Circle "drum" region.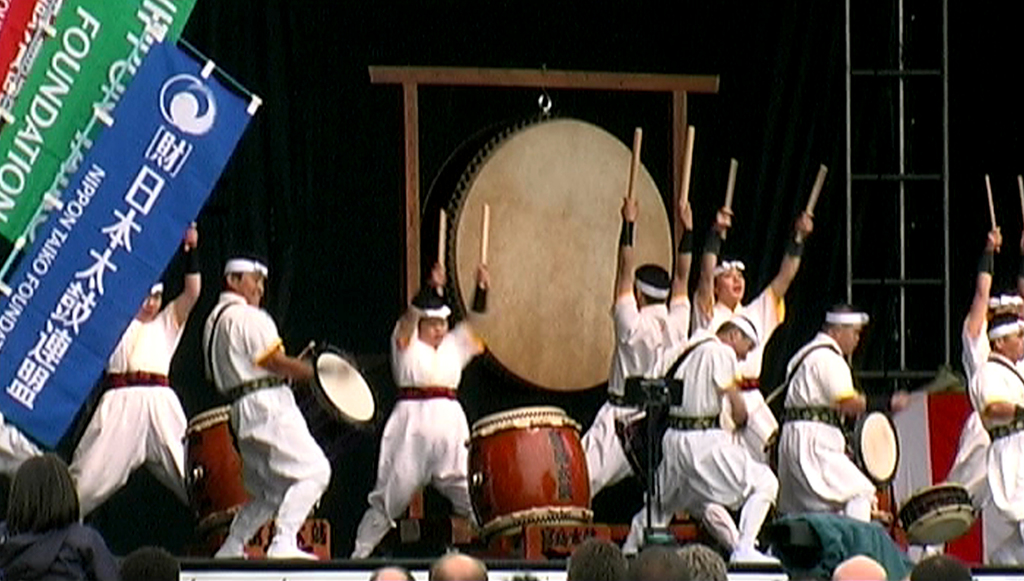
Region: (897,483,977,548).
